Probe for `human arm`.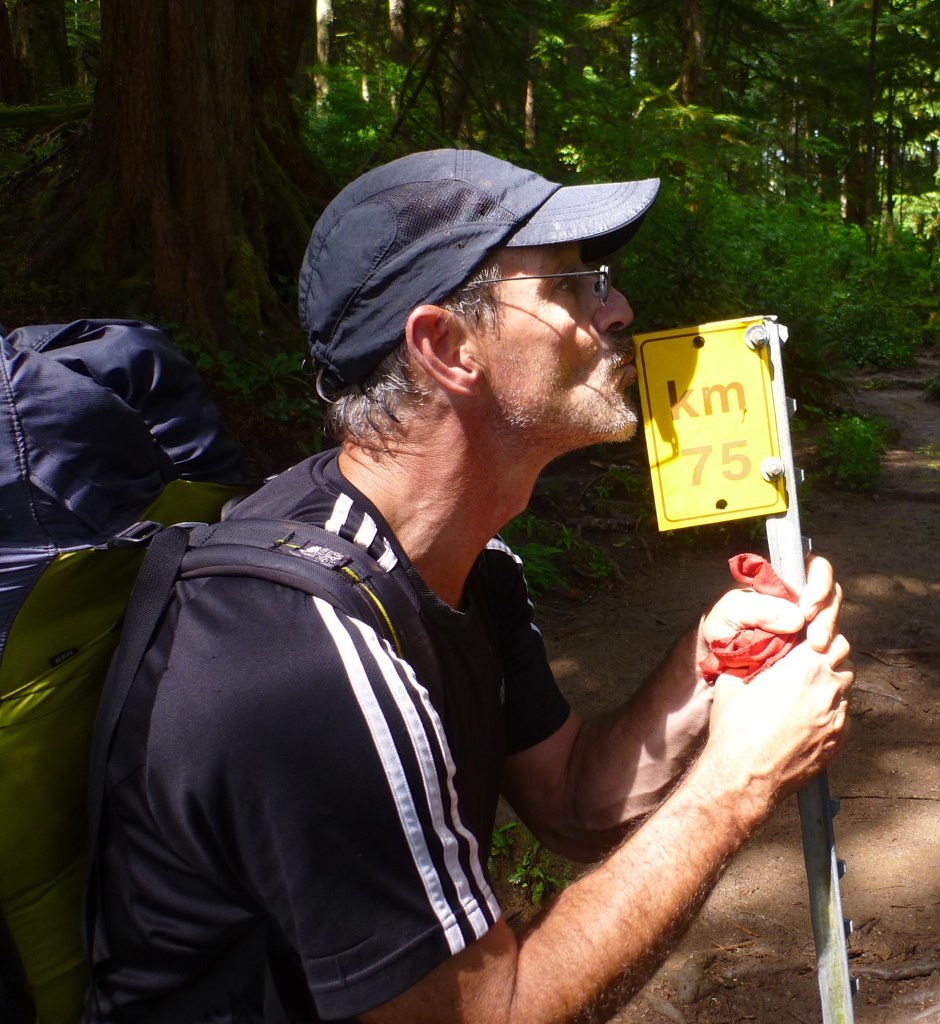
Probe result: (476,525,859,880).
